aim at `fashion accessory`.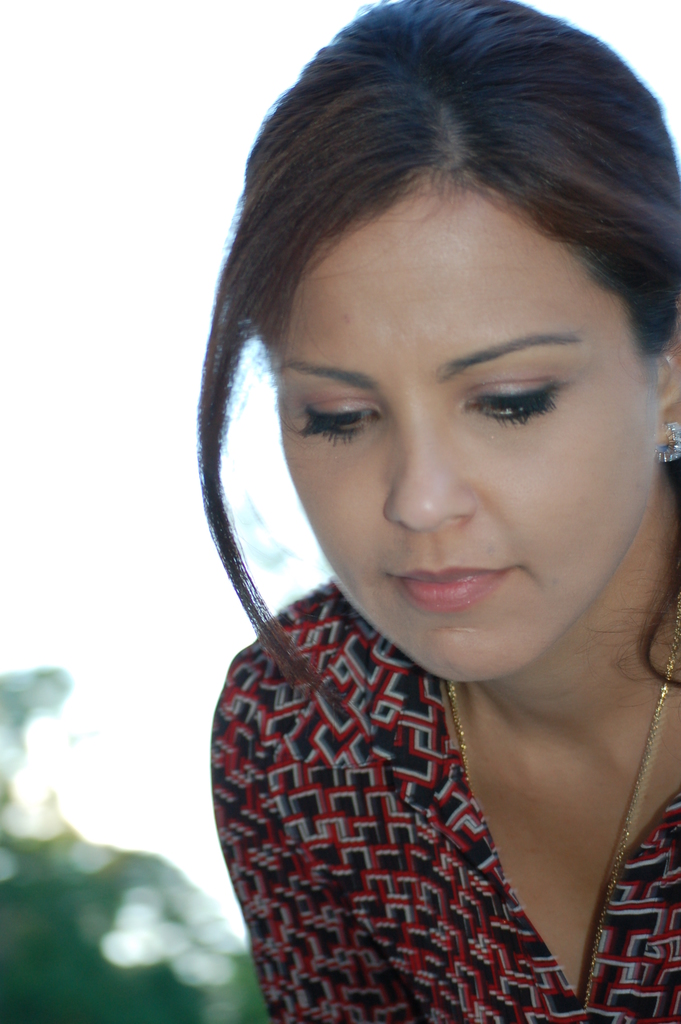
Aimed at left=439, top=593, right=680, bottom=1007.
